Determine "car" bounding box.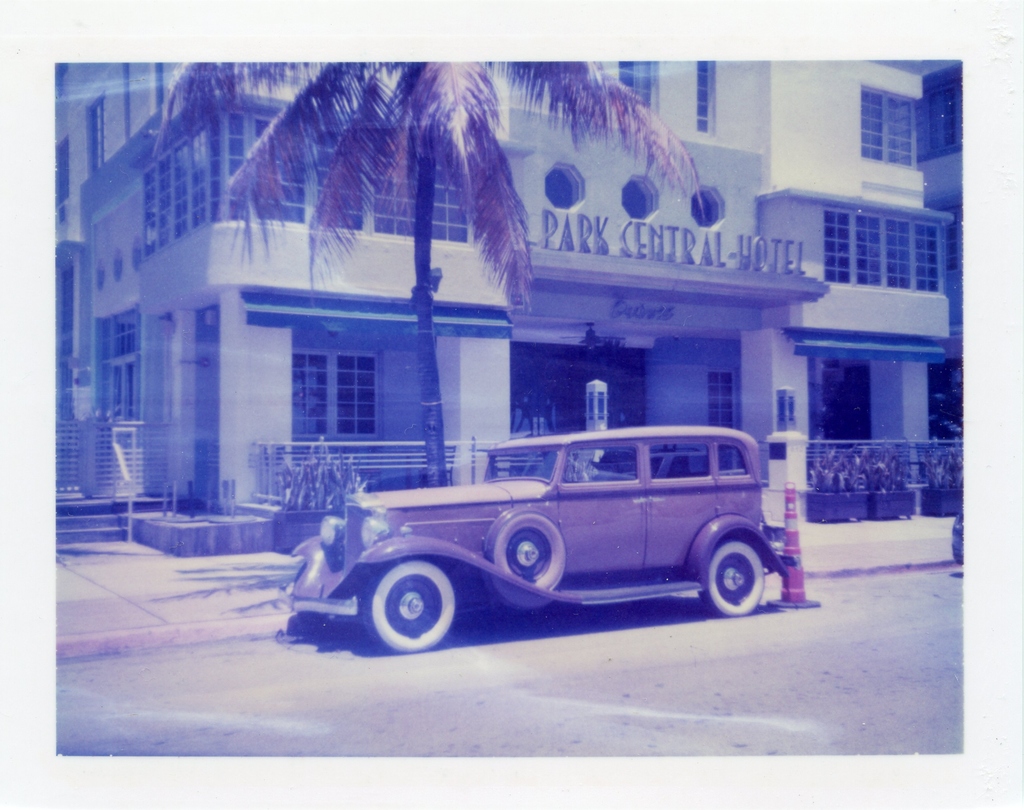
Determined: [left=257, top=418, right=803, bottom=645].
